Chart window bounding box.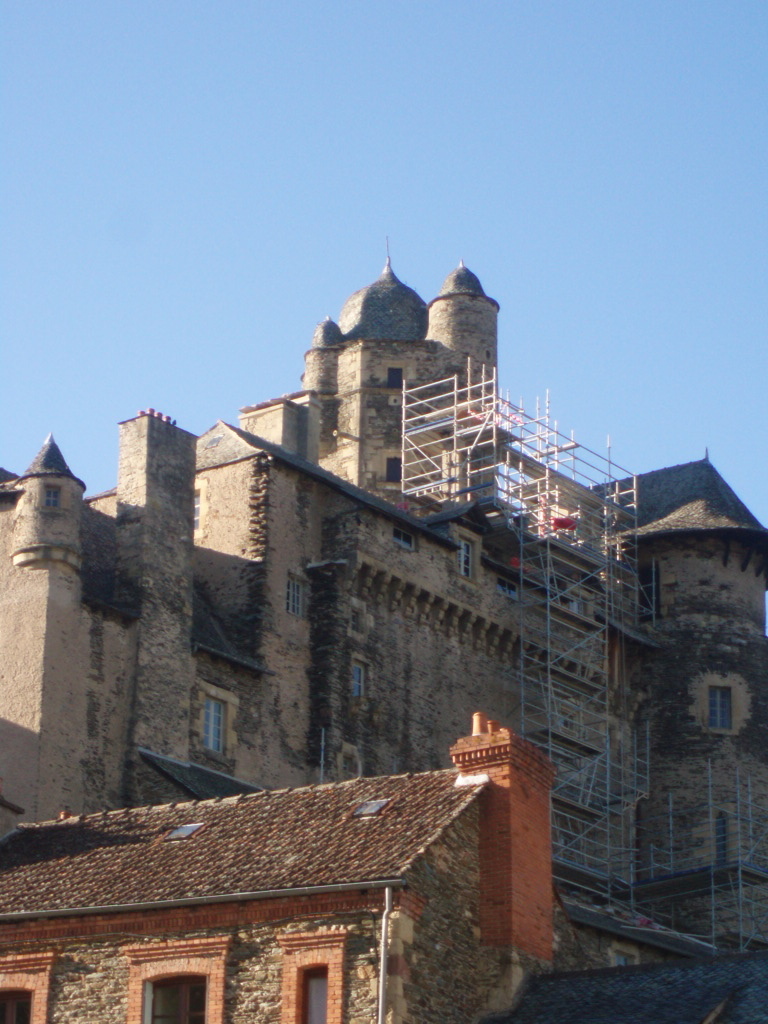
Charted: {"x1": 446, "y1": 536, "x2": 471, "y2": 573}.
